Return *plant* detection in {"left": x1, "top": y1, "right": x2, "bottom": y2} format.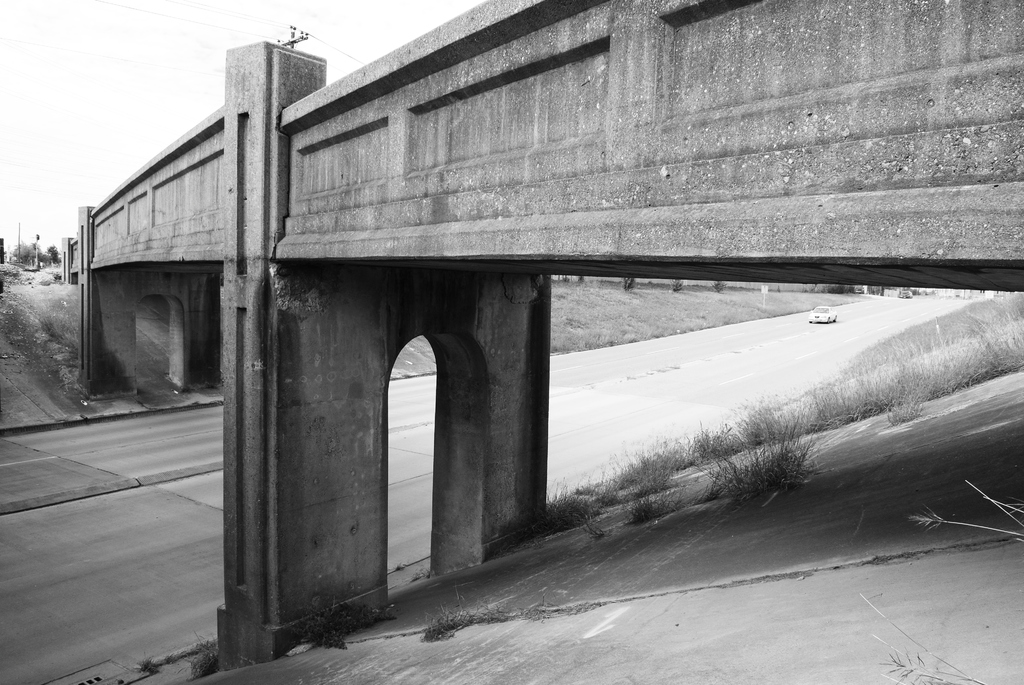
{"left": 43, "top": 319, "right": 77, "bottom": 366}.
